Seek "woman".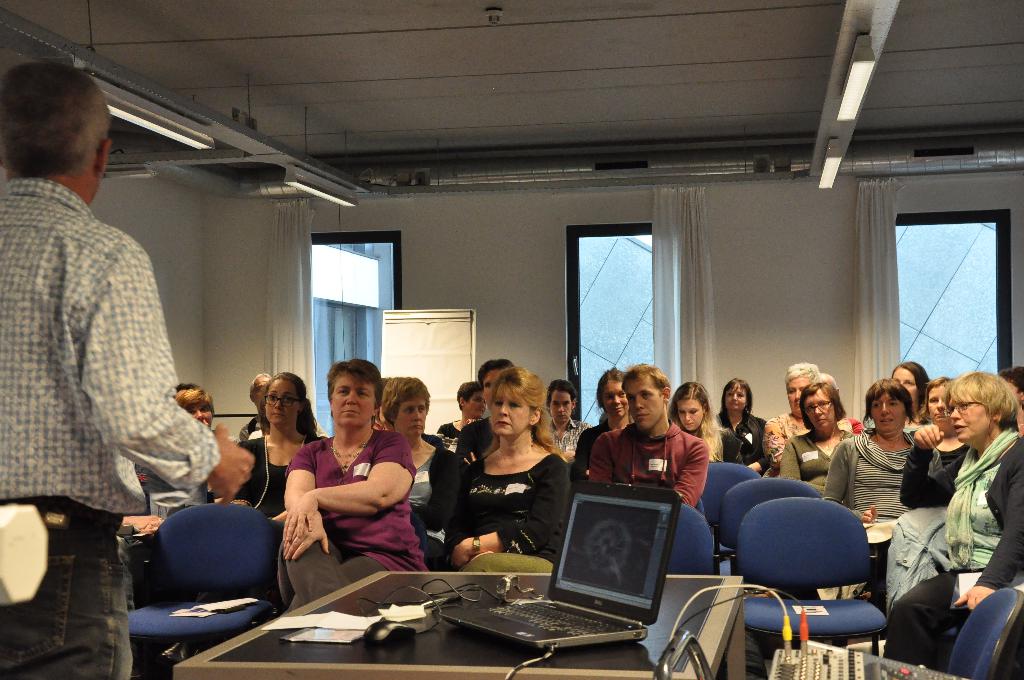
892:362:931:430.
